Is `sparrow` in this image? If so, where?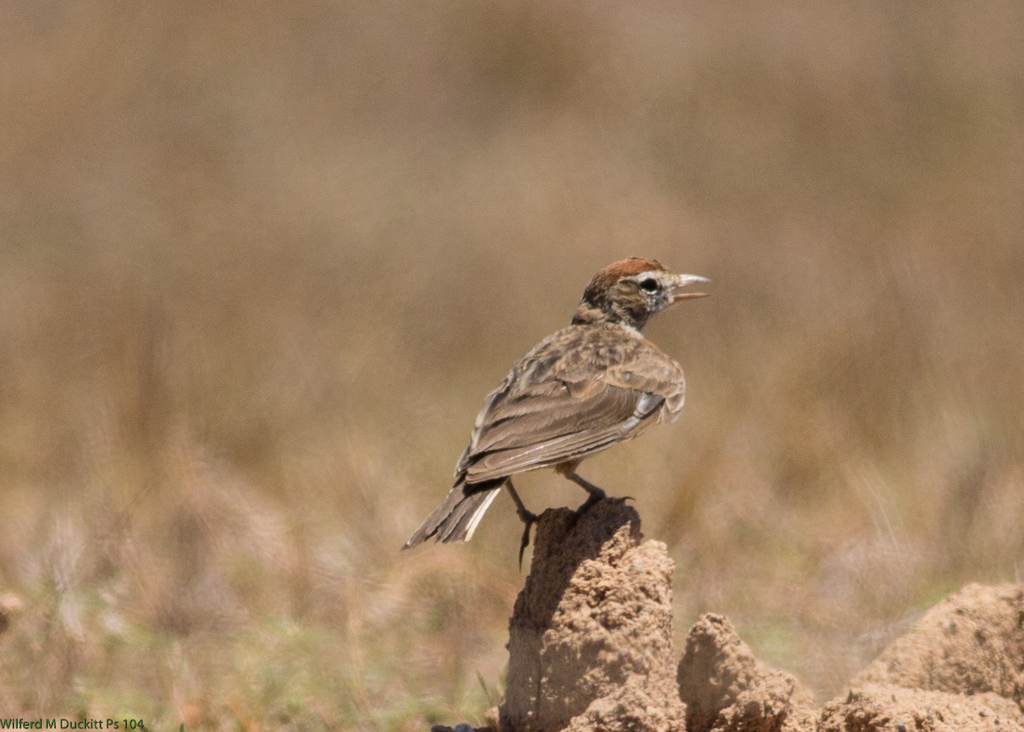
Yes, at [x1=402, y1=258, x2=707, y2=567].
